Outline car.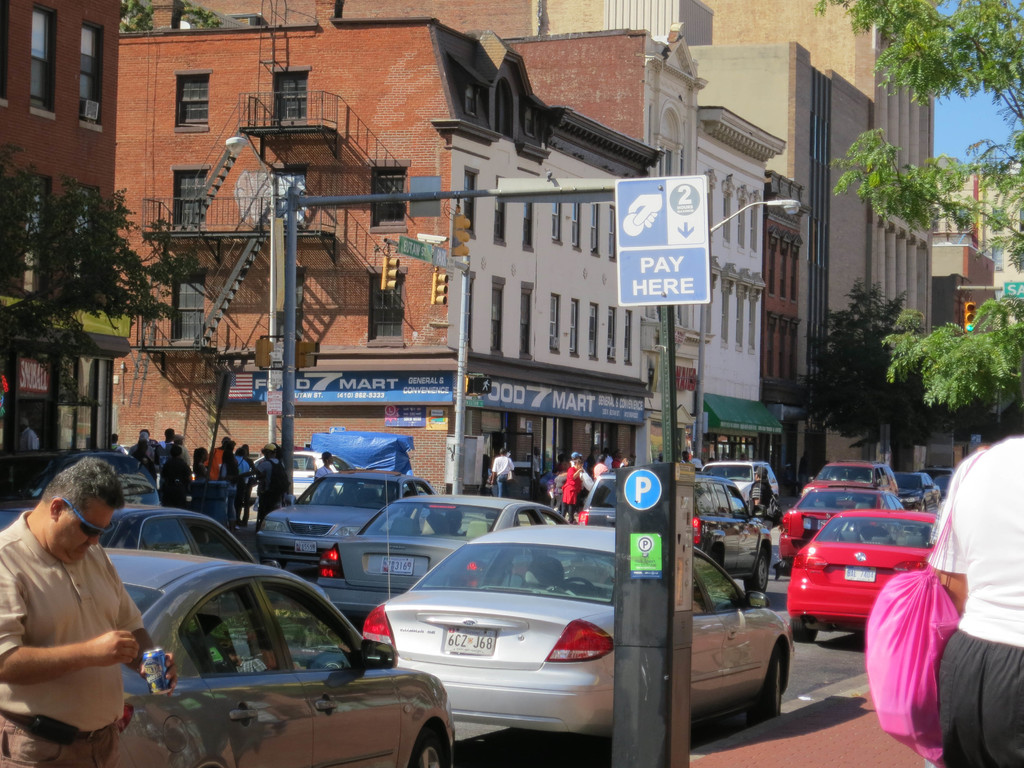
Outline: <bbox>784, 511, 940, 642</bbox>.
